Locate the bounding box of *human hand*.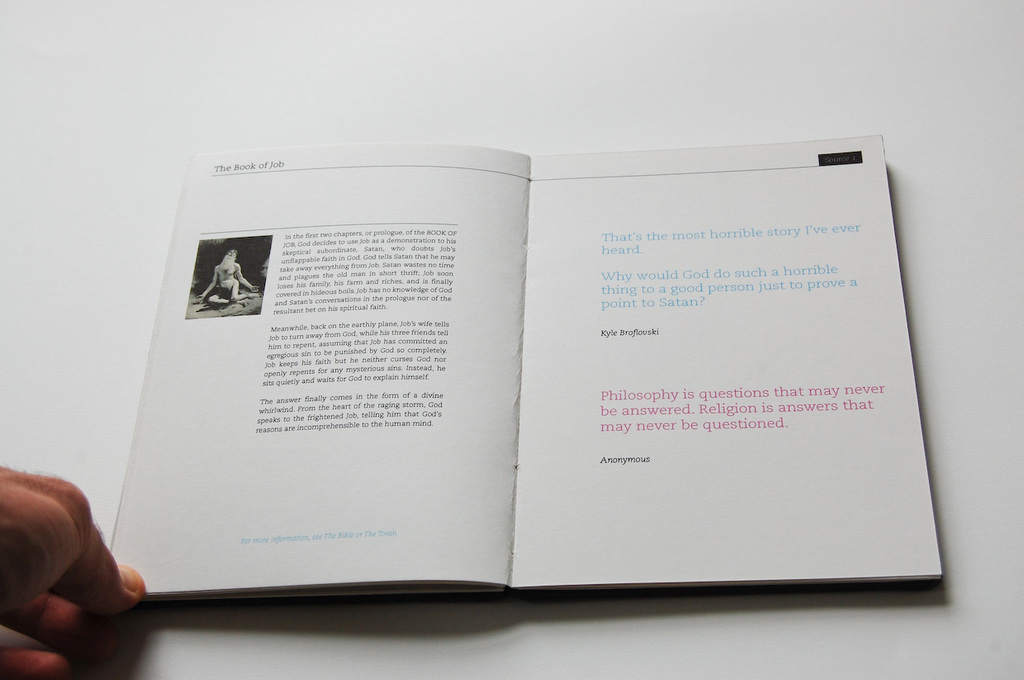
Bounding box: 0:470:145:646.
